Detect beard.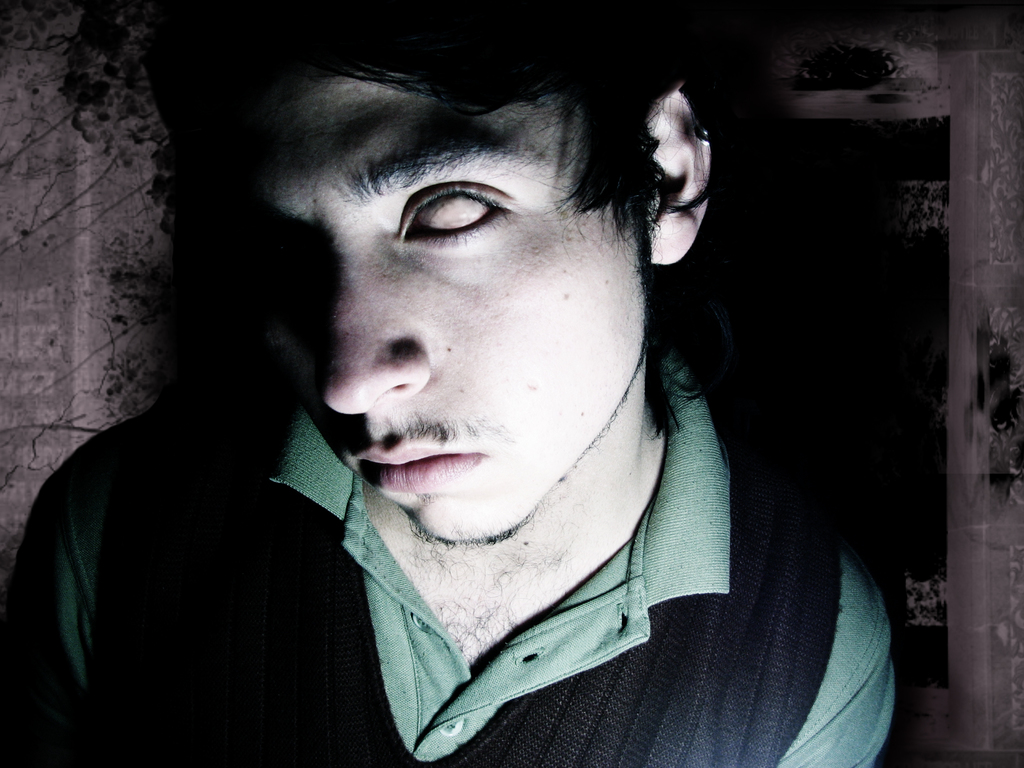
Detected at bbox=[406, 507, 534, 552].
